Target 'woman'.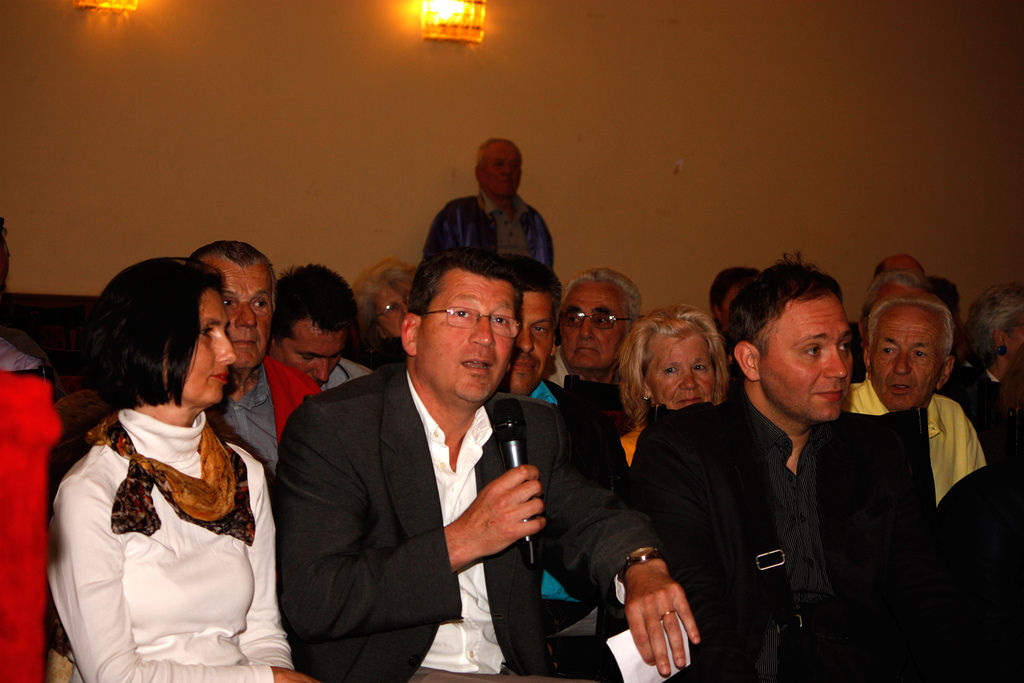
Target region: [left=604, top=292, right=735, bottom=459].
